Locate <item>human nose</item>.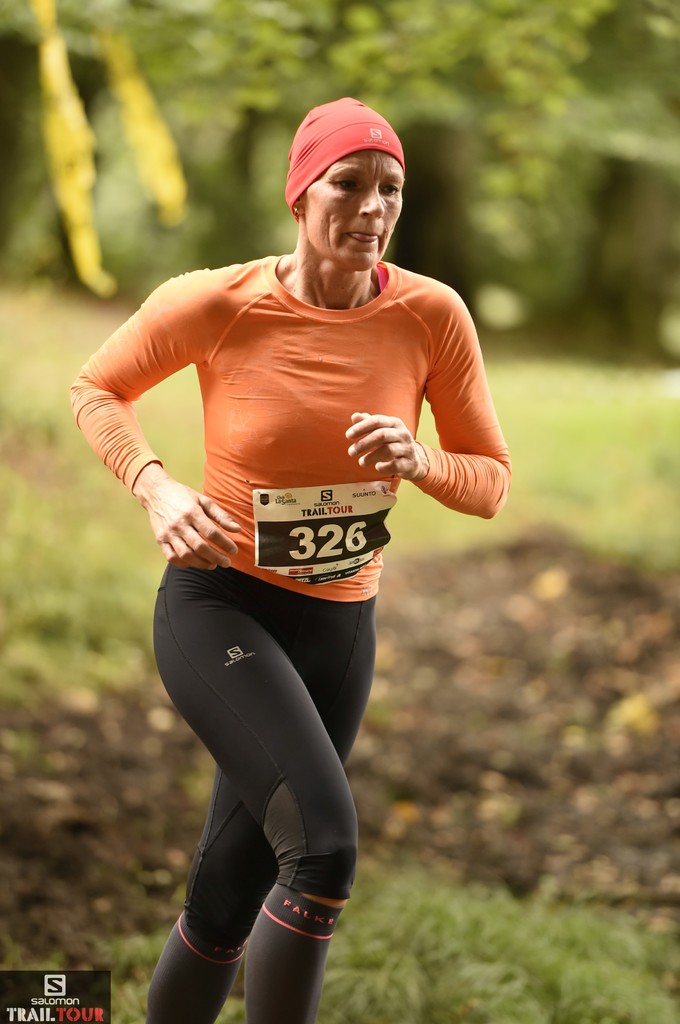
Bounding box: 361,182,385,217.
